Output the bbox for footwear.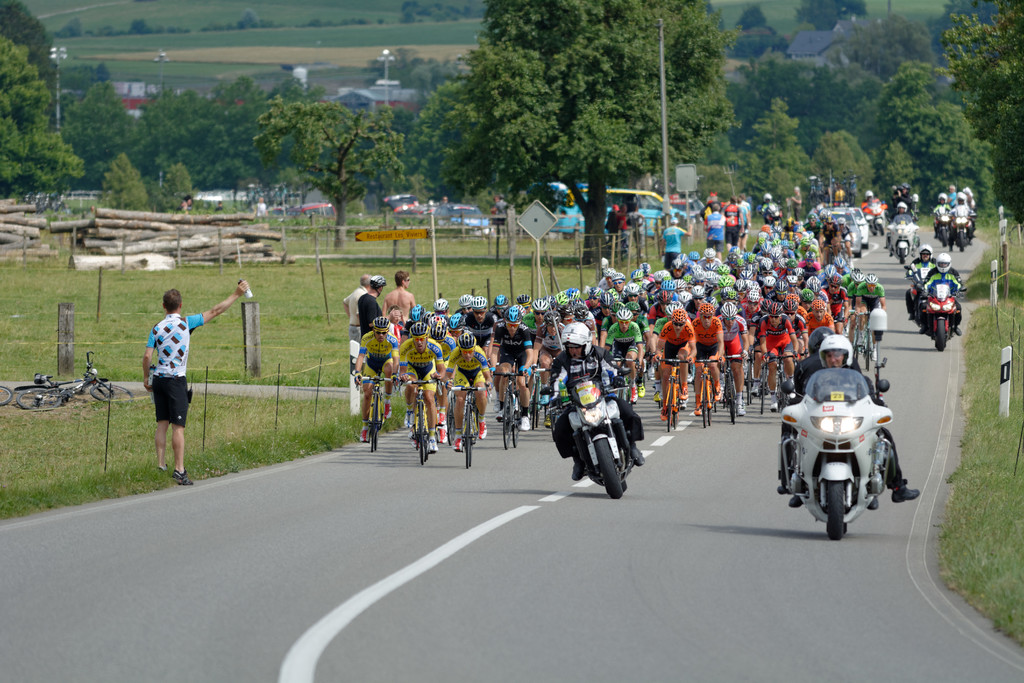
(908,311,915,319).
